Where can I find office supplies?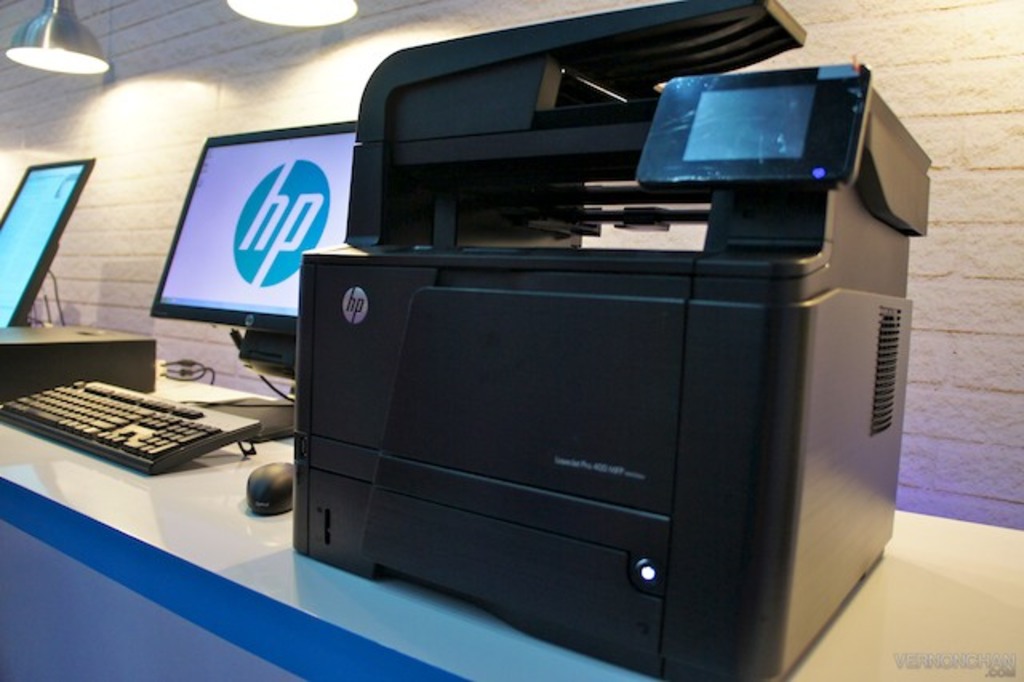
You can find it at box(154, 123, 360, 448).
